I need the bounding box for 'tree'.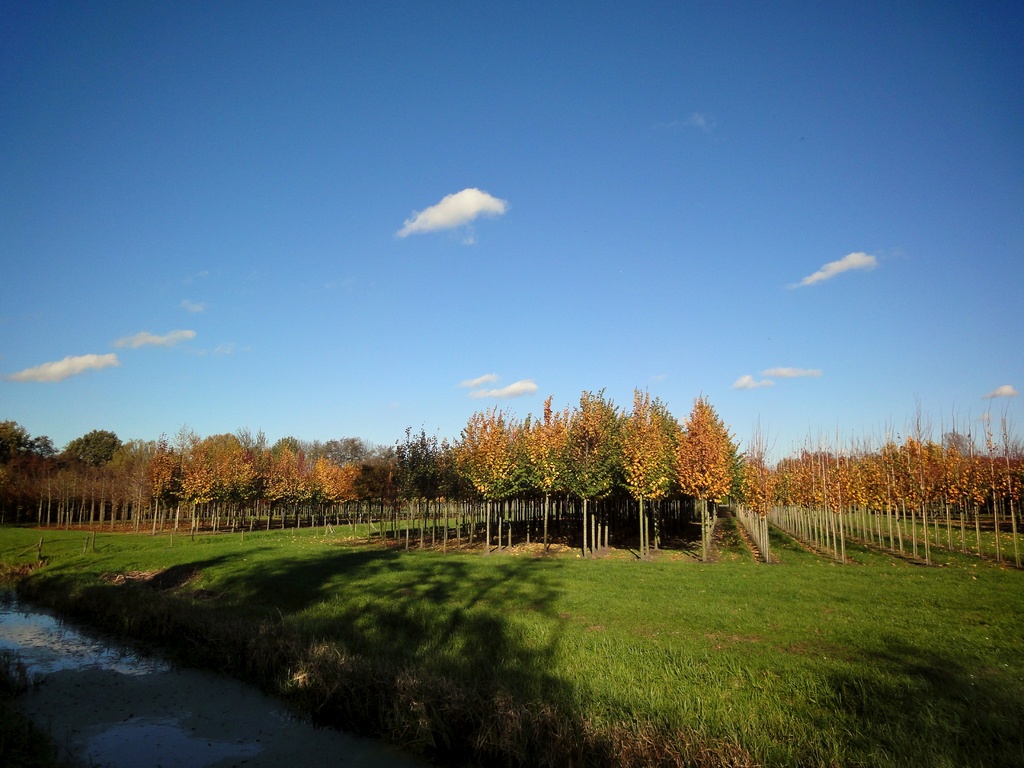
Here it is: 369 426 461 556.
